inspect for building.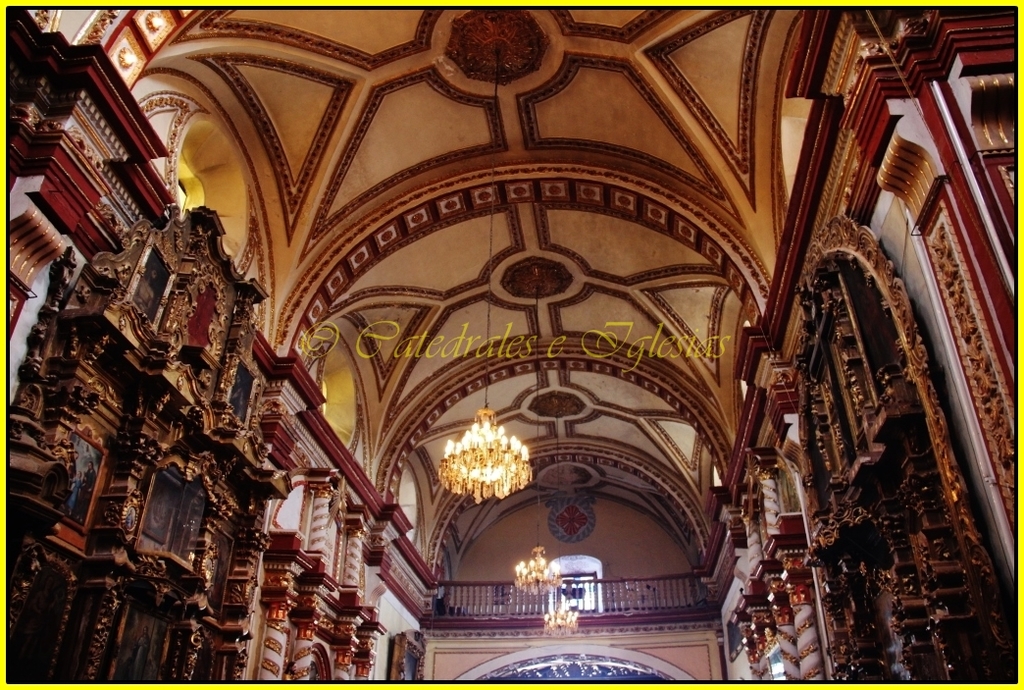
Inspection: (9, 8, 1012, 683).
